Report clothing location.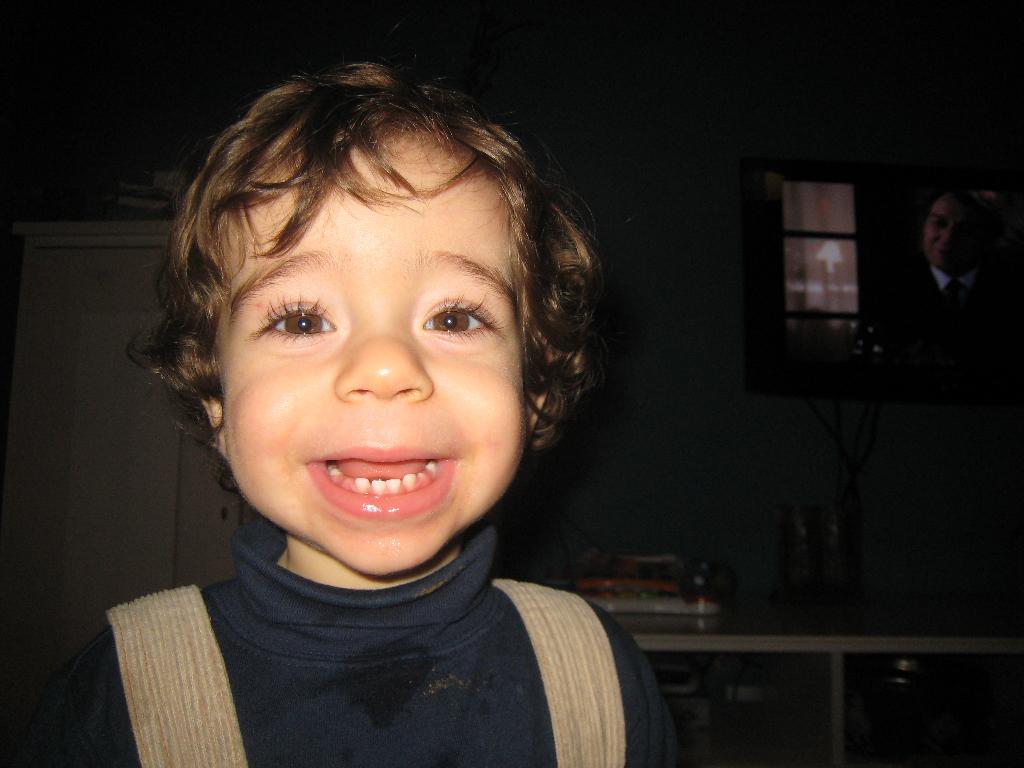
Report: <box>35,516,689,767</box>.
